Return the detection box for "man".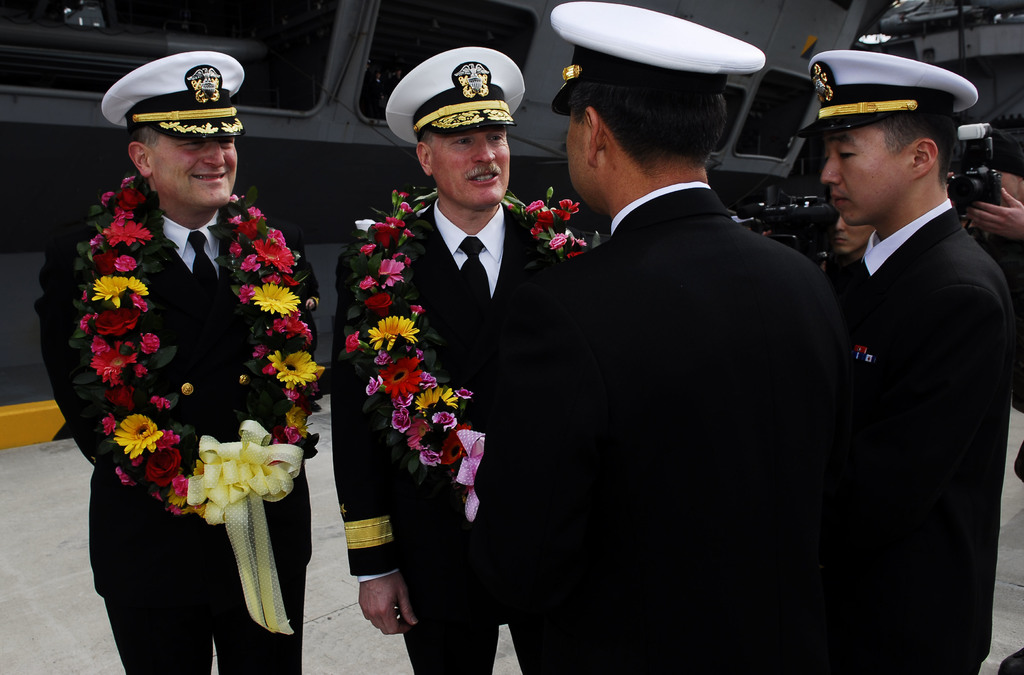
297, 248, 321, 411.
